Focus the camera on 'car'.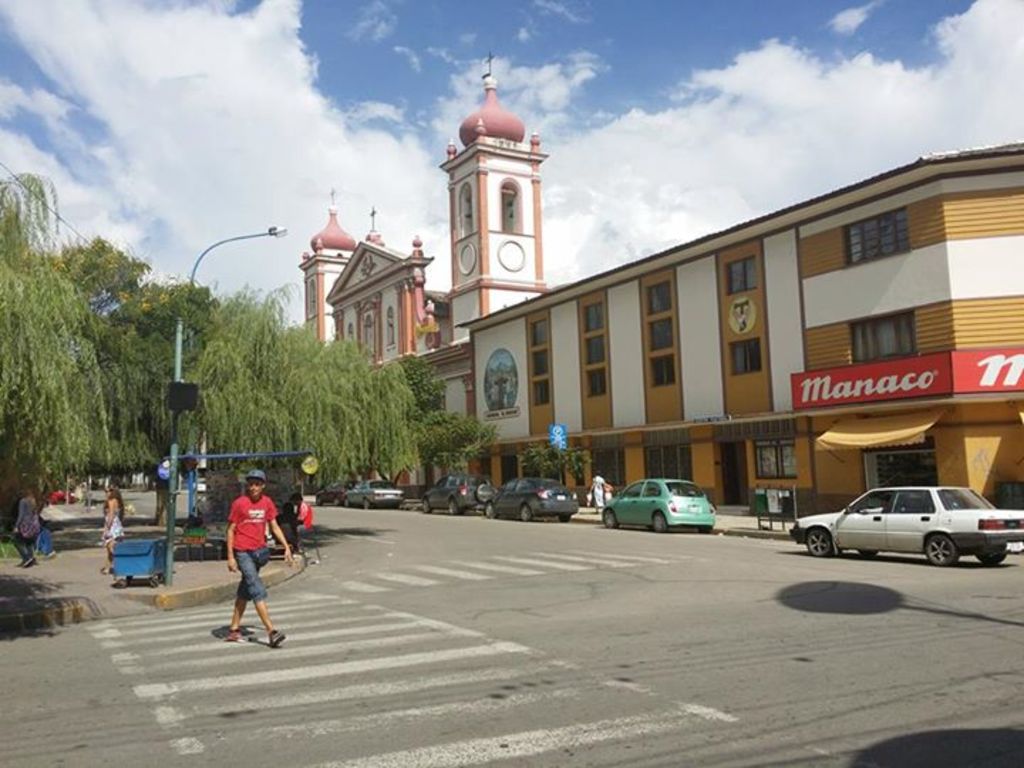
Focus region: bbox=(799, 478, 1008, 563).
